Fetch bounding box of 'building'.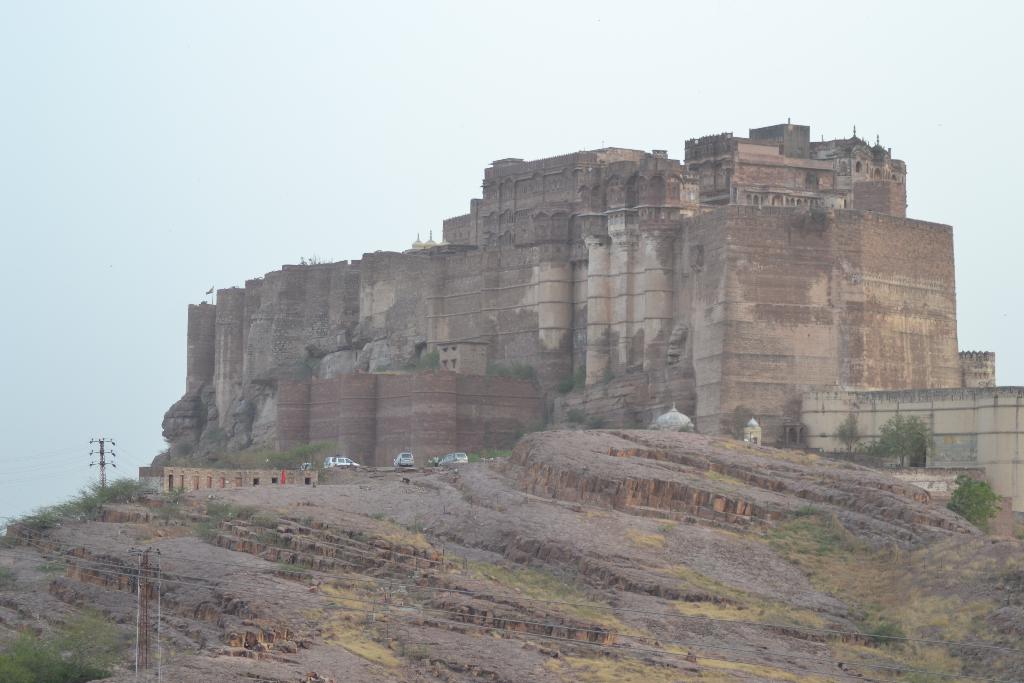
Bbox: {"left": 159, "top": 118, "right": 996, "bottom": 462}.
